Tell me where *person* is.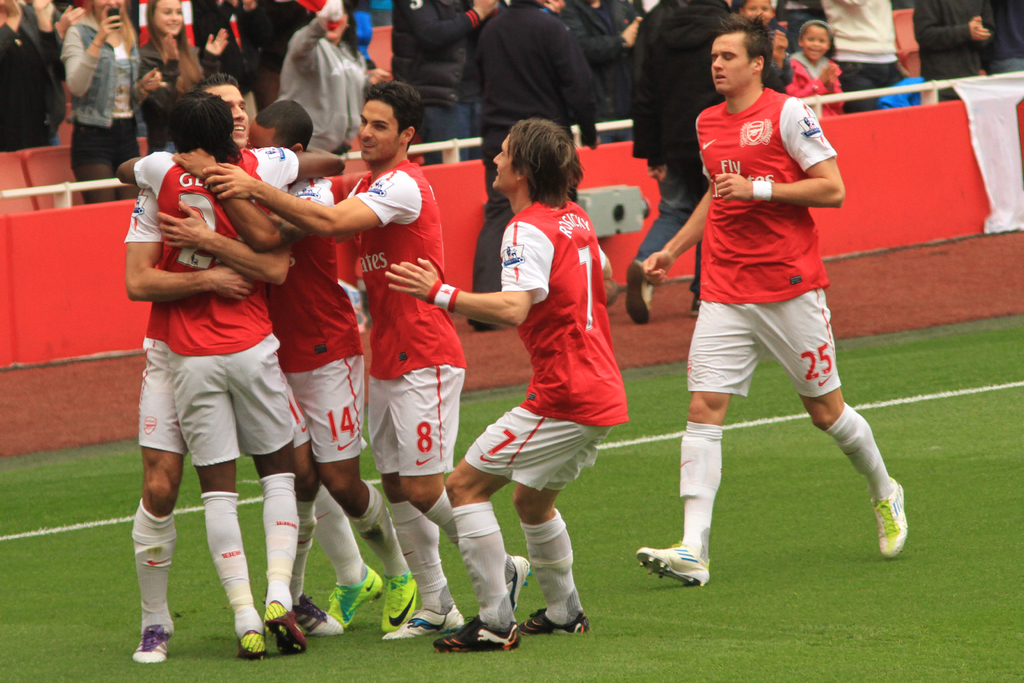
*person* is at Rect(974, 0, 1023, 80).
